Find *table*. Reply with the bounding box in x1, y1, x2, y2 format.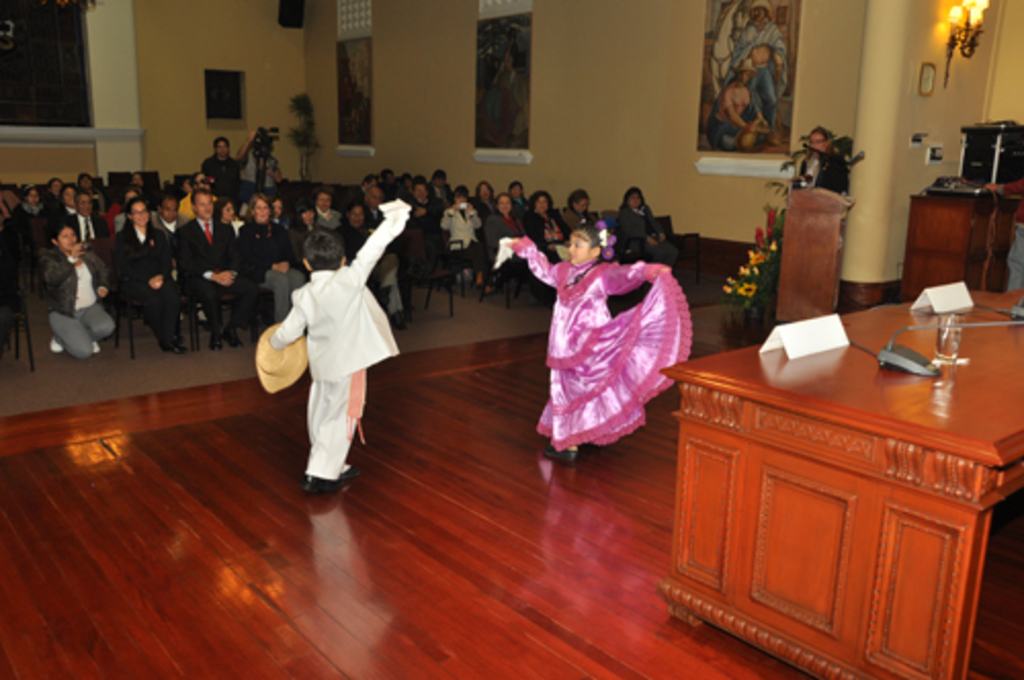
649, 289, 1001, 676.
